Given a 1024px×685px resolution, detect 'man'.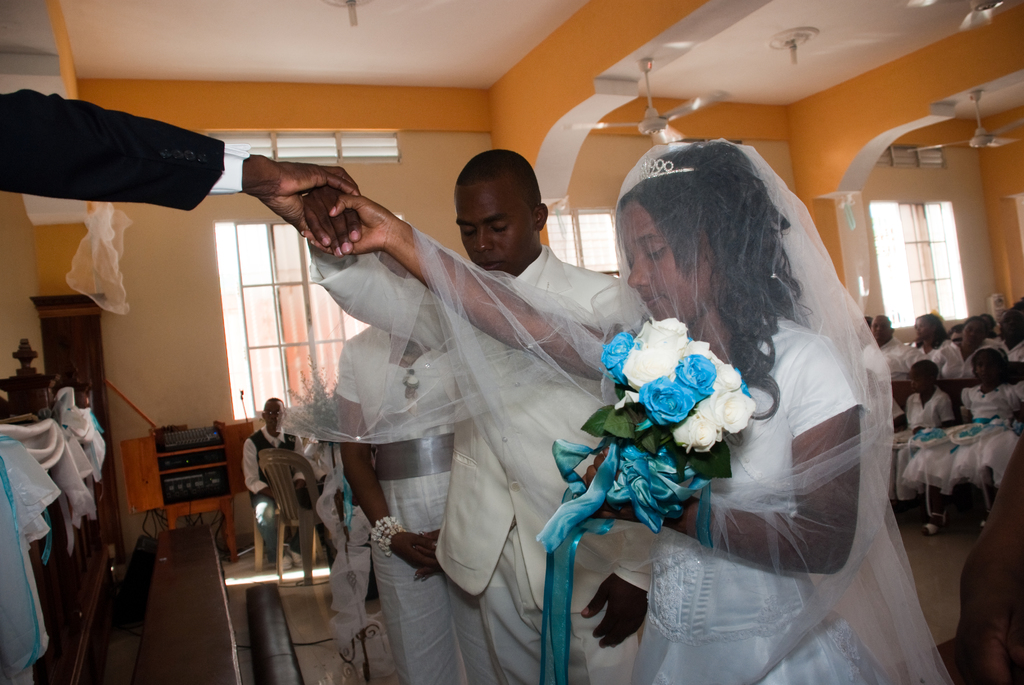
(x1=860, y1=311, x2=911, y2=382).
